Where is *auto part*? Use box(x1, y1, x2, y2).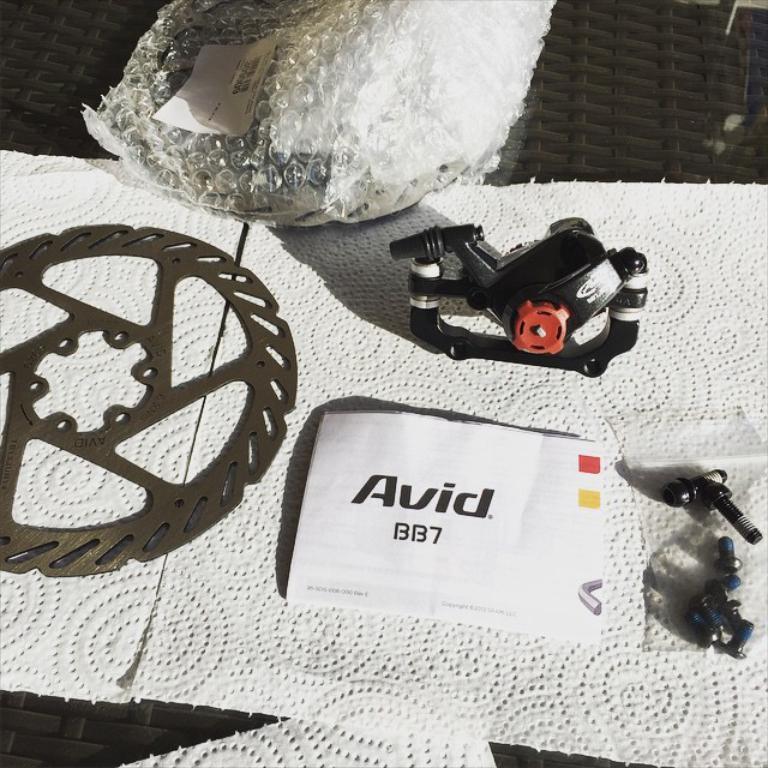
box(668, 467, 764, 565).
